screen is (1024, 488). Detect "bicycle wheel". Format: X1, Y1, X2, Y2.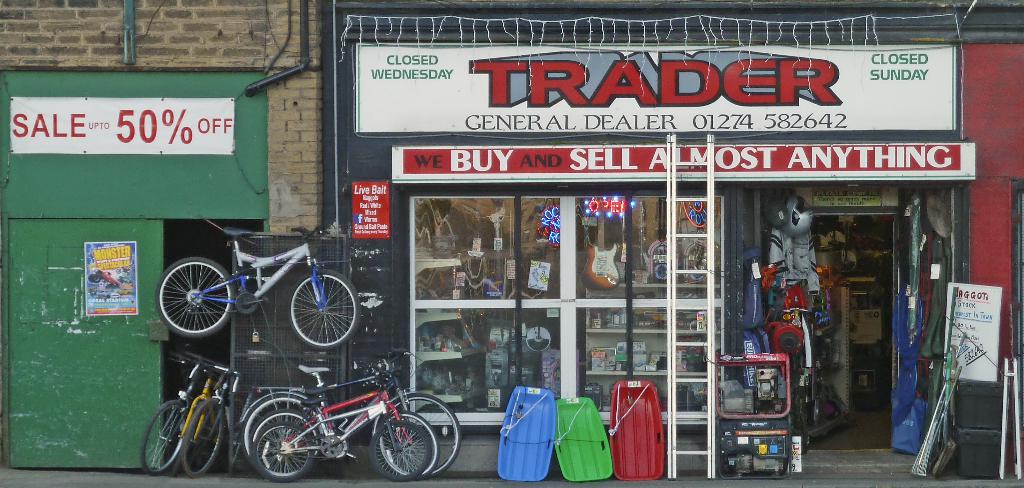
140, 398, 188, 471.
